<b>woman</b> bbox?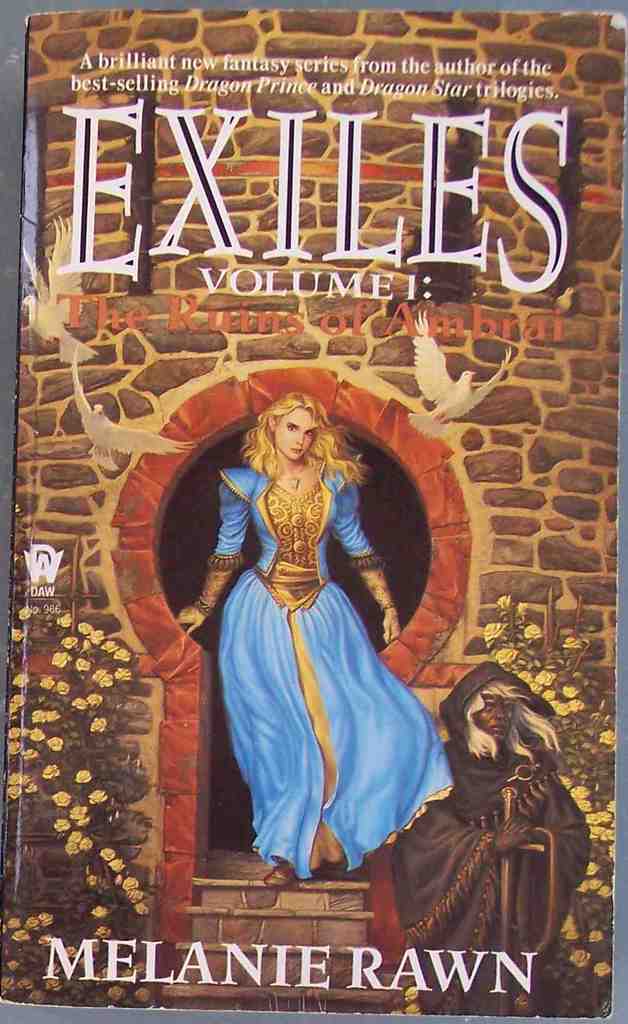
box=[173, 396, 453, 895]
